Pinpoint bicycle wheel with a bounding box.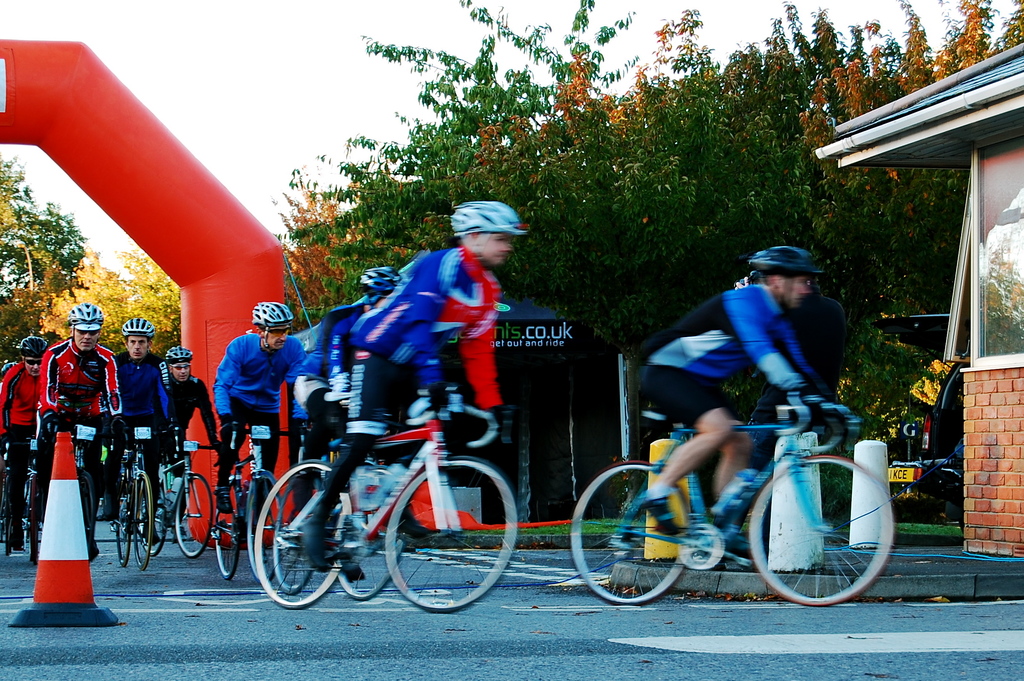
Rect(80, 469, 94, 552).
